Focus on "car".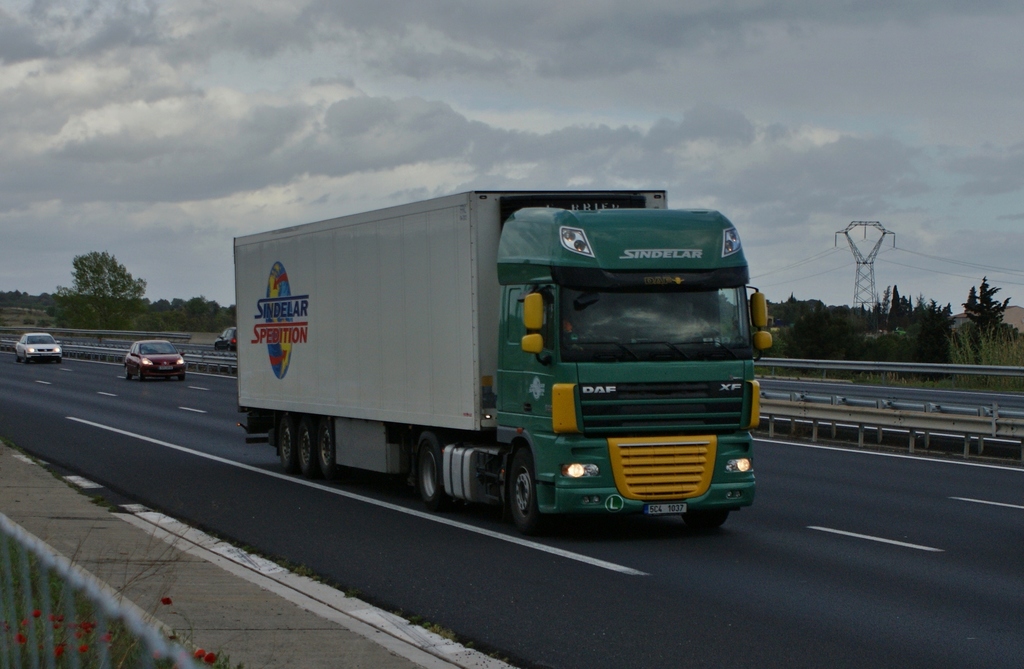
Focused at 13 334 67 371.
